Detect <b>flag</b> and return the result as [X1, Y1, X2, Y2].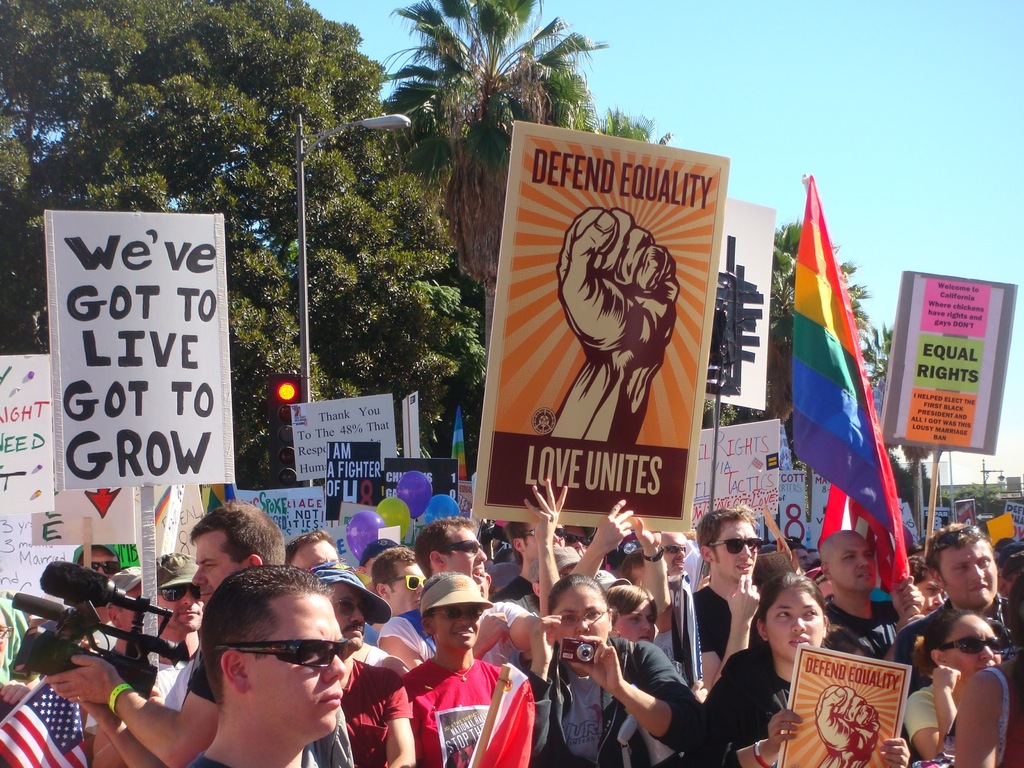
[816, 463, 904, 588].
